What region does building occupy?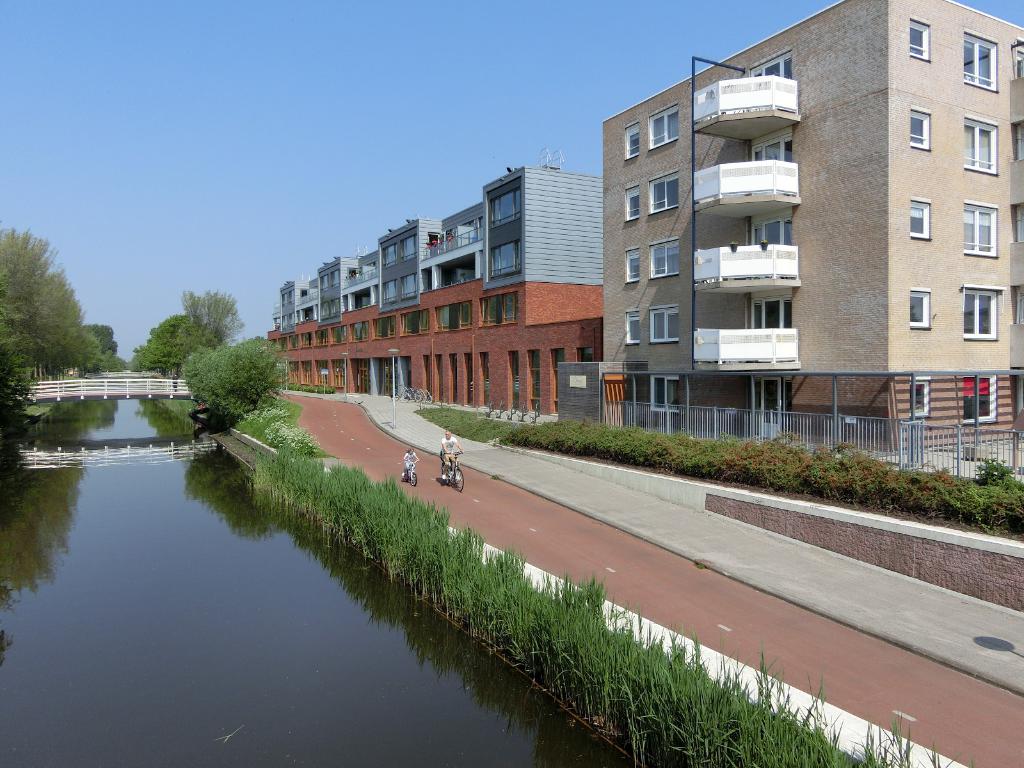
<region>263, 166, 605, 417</region>.
